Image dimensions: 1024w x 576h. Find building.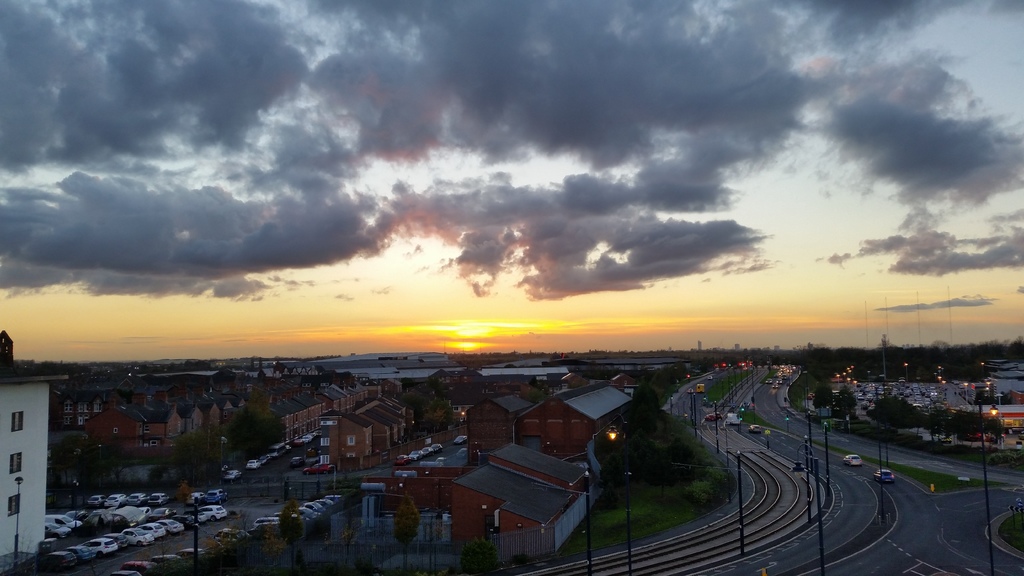
region(0, 331, 61, 564).
